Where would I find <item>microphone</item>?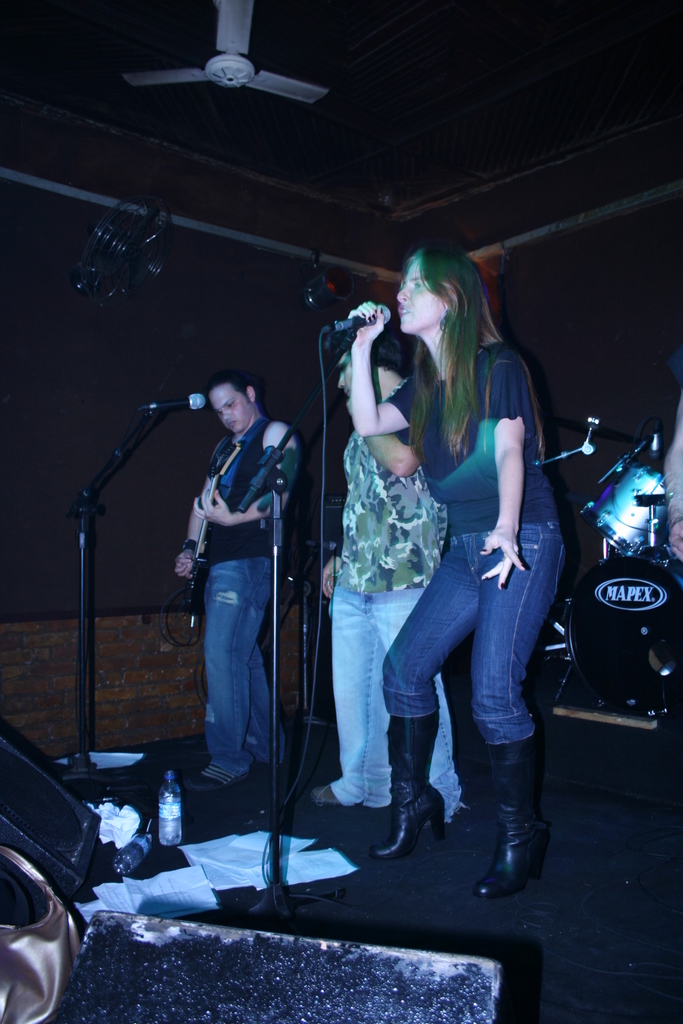
At (646, 433, 659, 459).
